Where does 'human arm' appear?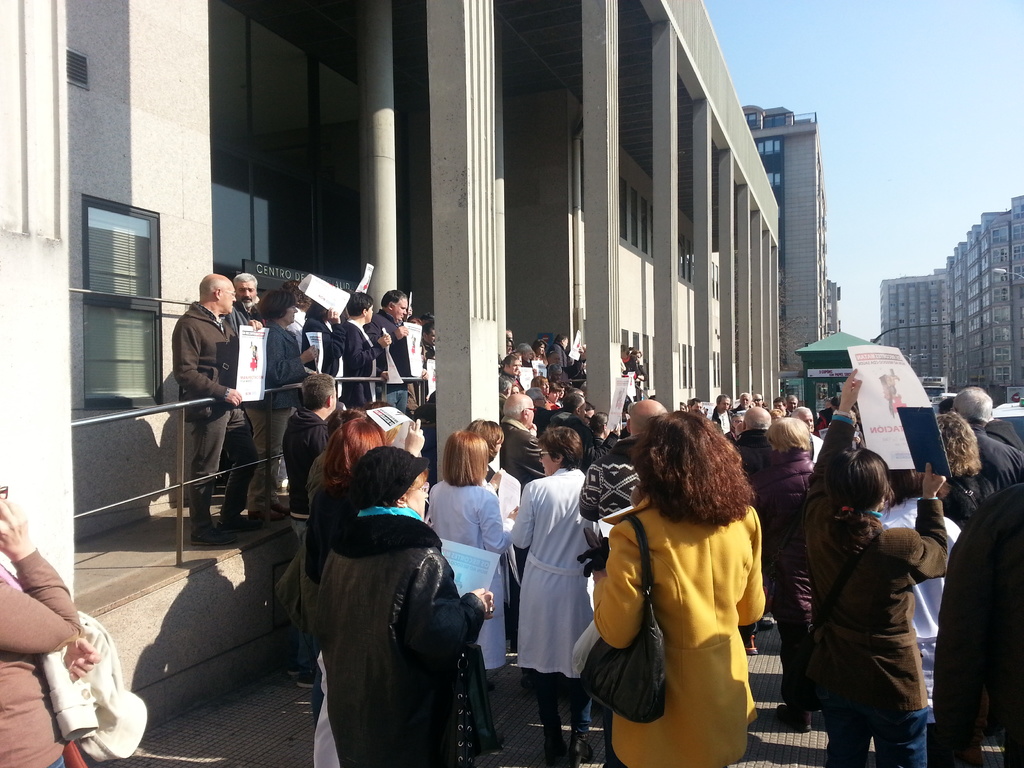
Appears at (56, 635, 100, 680).
